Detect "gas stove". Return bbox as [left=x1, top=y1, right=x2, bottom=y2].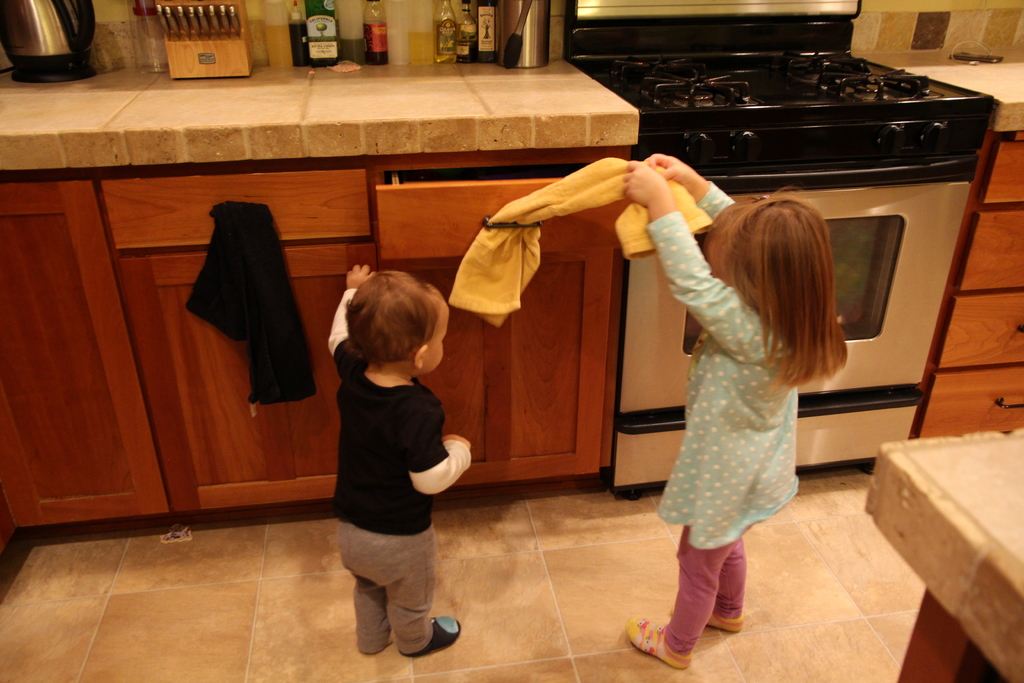
[left=570, top=50, right=981, bottom=117].
